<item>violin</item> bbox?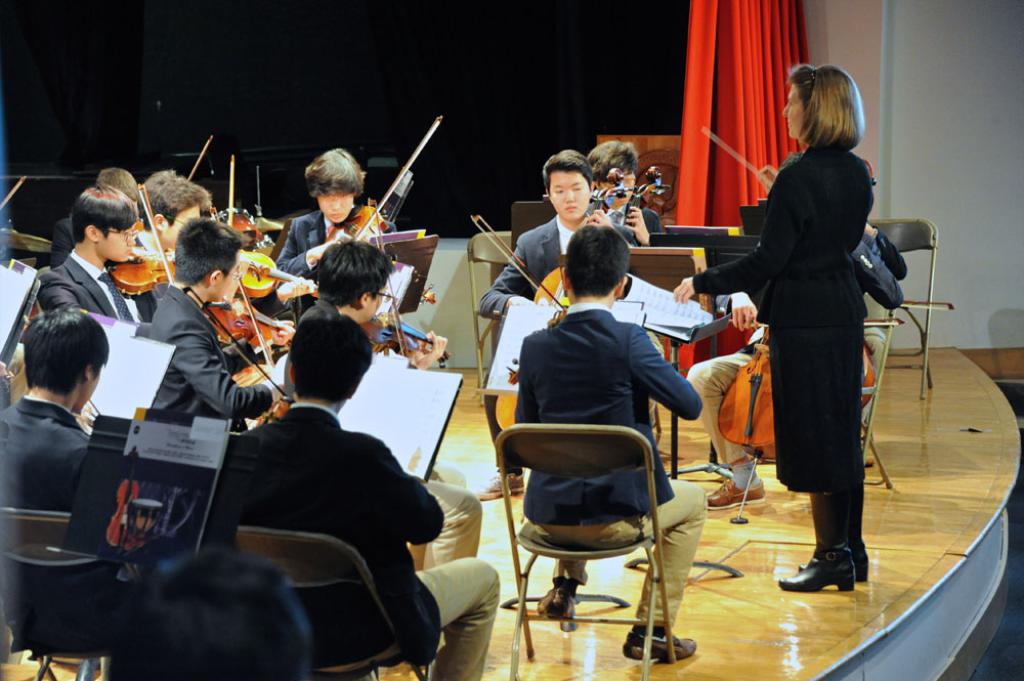
<bbox>198, 299, 294, 431</bbox>
